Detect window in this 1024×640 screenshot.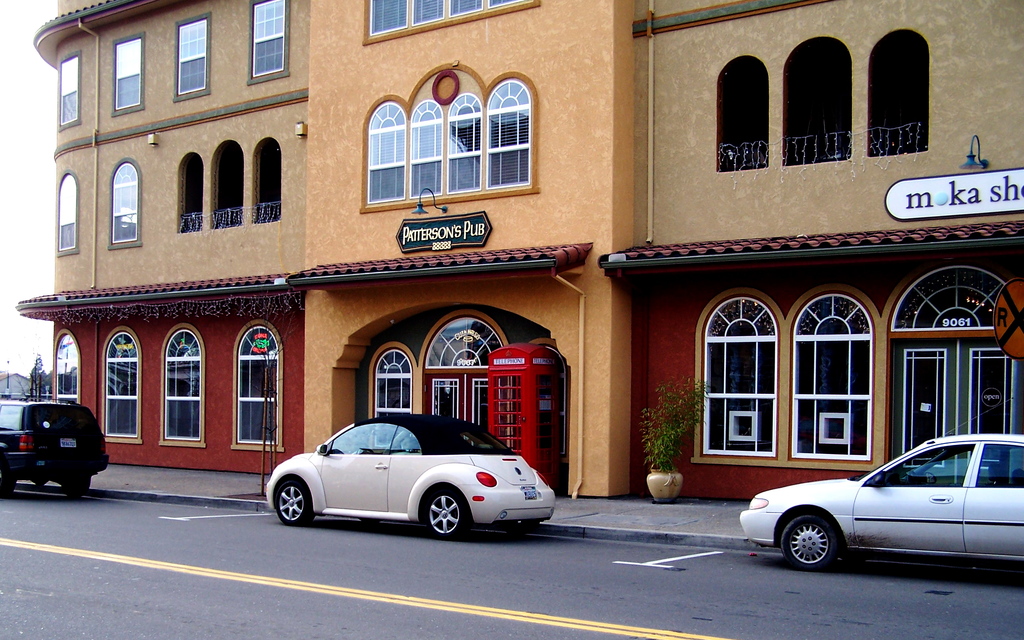
Detection: pyautogui.locateOnScreen(361, 99, 409, 204).
